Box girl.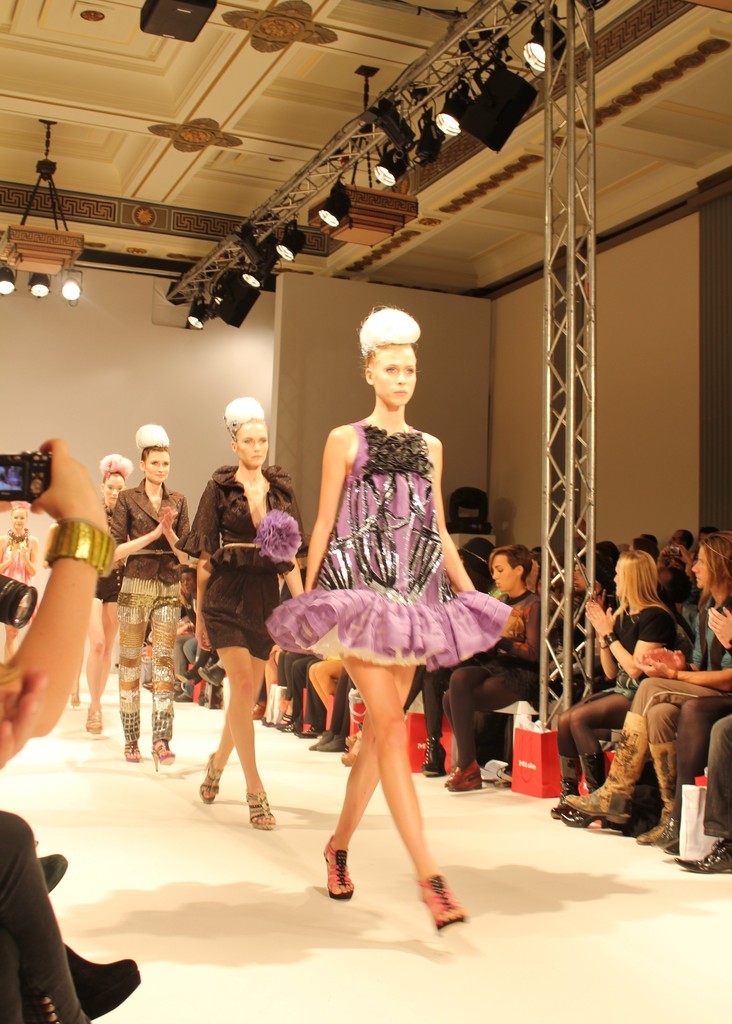
(x1=106, y1=420, x2=196, y2=769).
